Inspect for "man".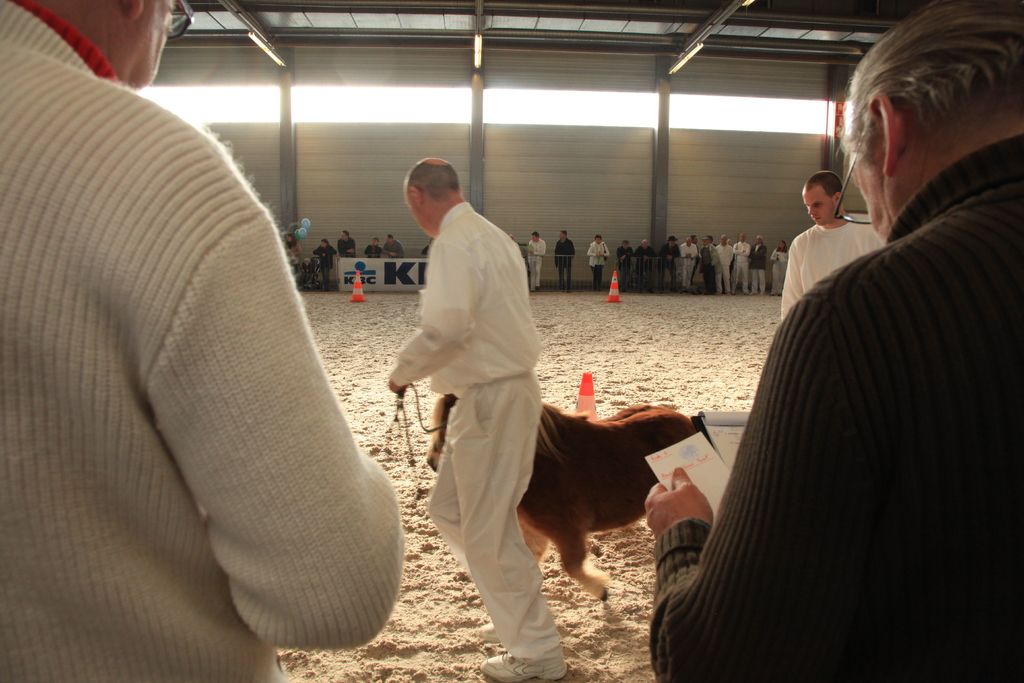
Inspection: <box>780,171,890,320</box>.
